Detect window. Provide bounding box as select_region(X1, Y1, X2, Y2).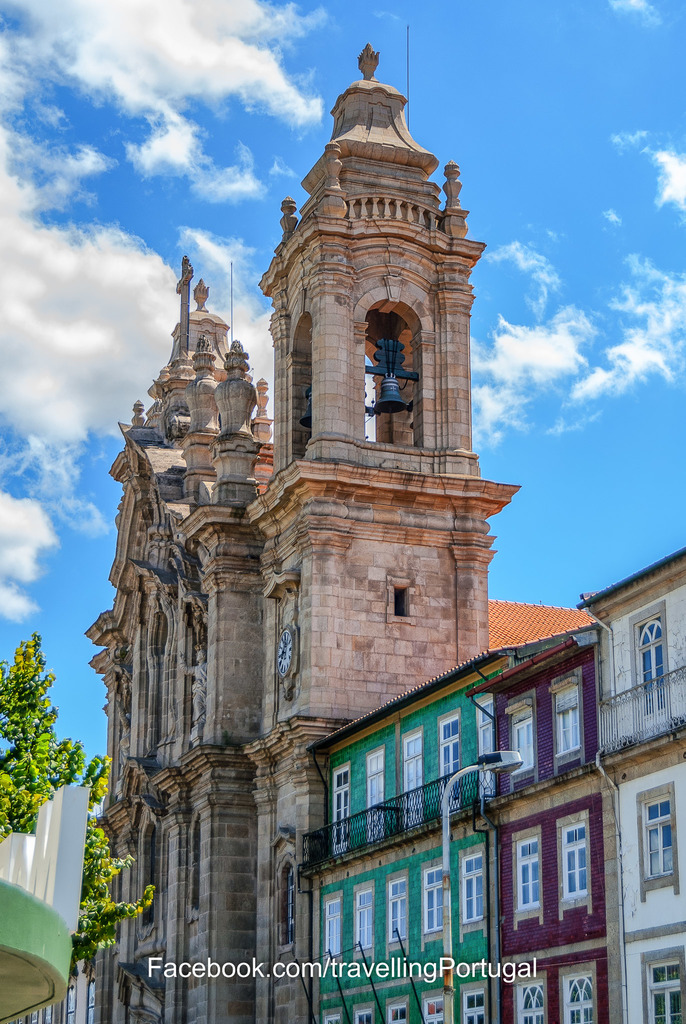
select_region(420, 858, 444, 954).
